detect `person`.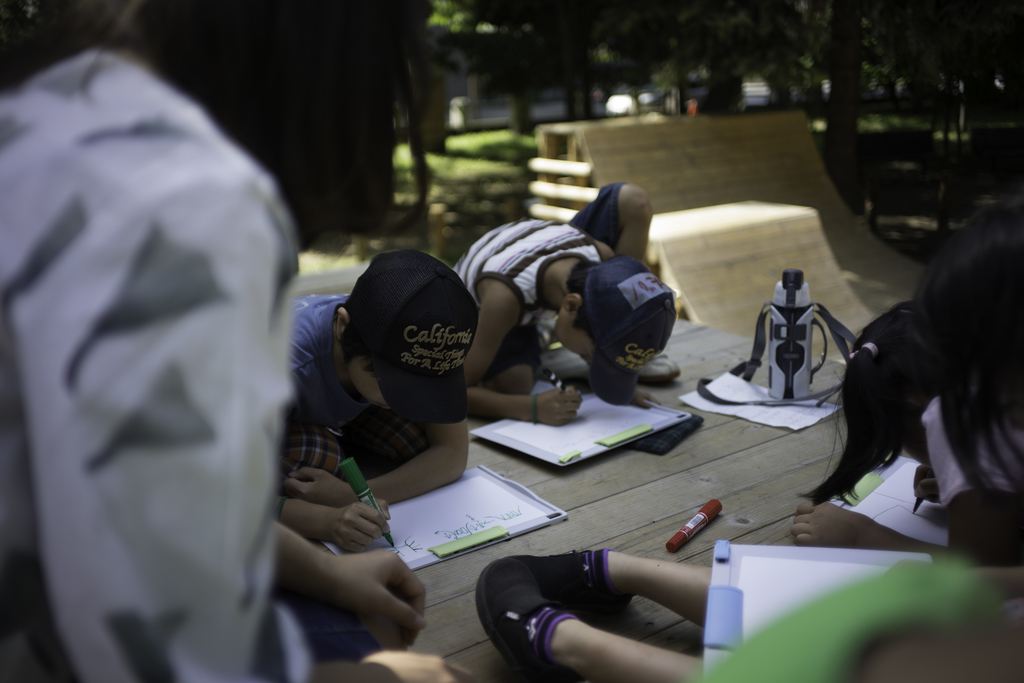
Detected at crop(283, 246, 486, 549).
